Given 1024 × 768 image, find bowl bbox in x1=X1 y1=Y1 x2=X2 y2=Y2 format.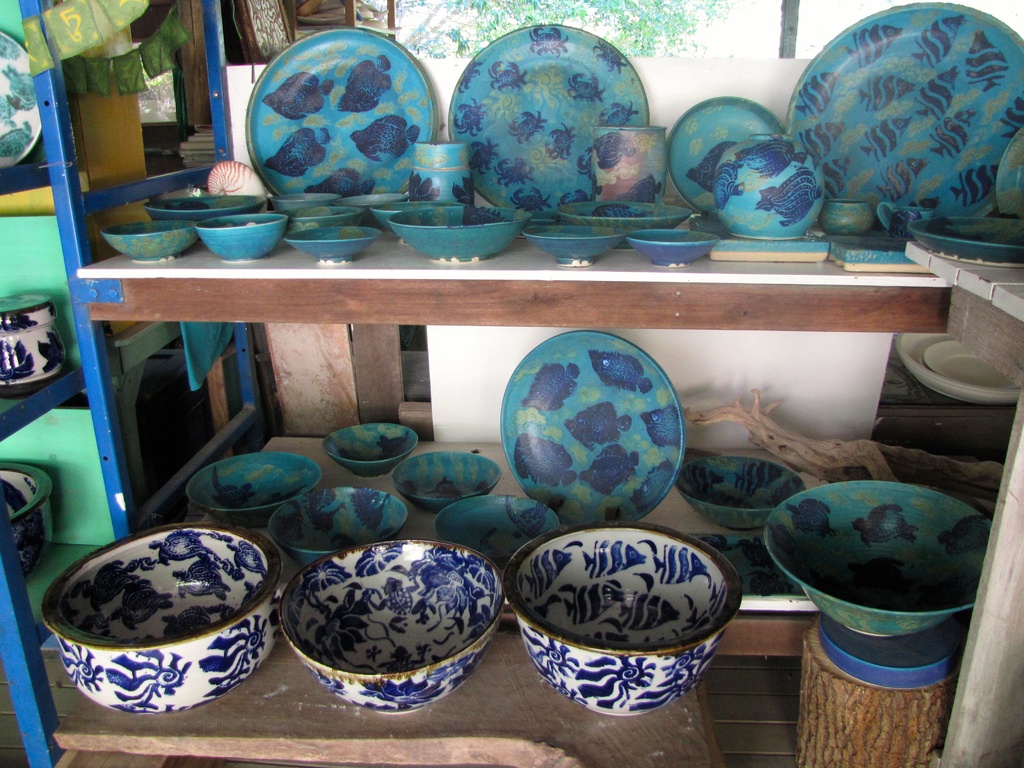
x1=147 y1=198 x2=268 y2=221.
